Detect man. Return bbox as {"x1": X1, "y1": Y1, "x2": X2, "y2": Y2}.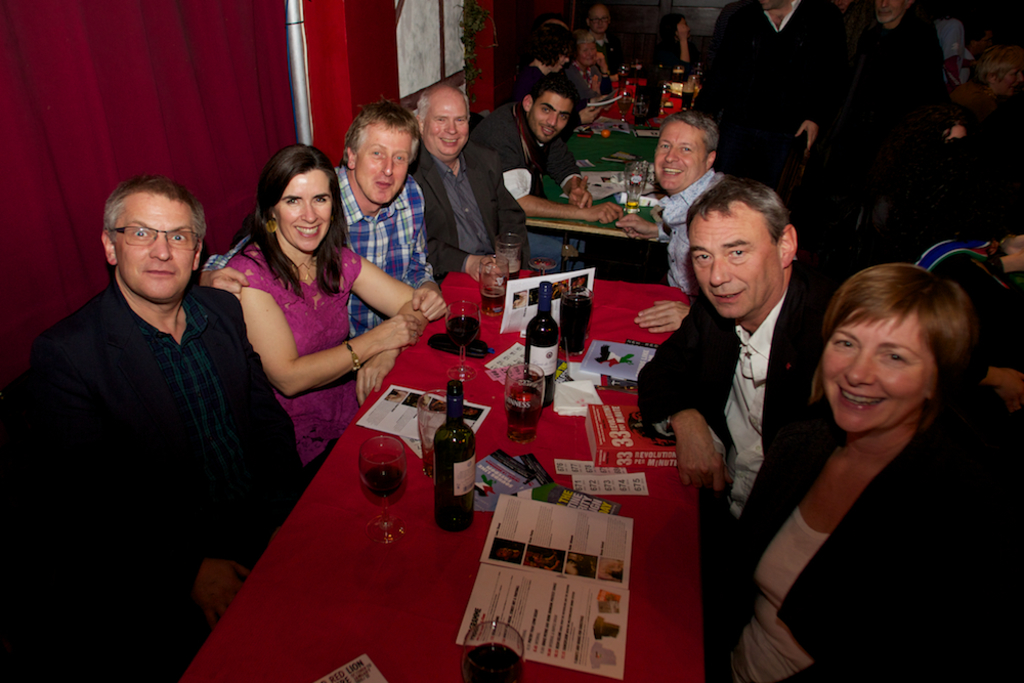
{"x1": 11, "y1": 148, "x2": 297, "y2": 650}.
